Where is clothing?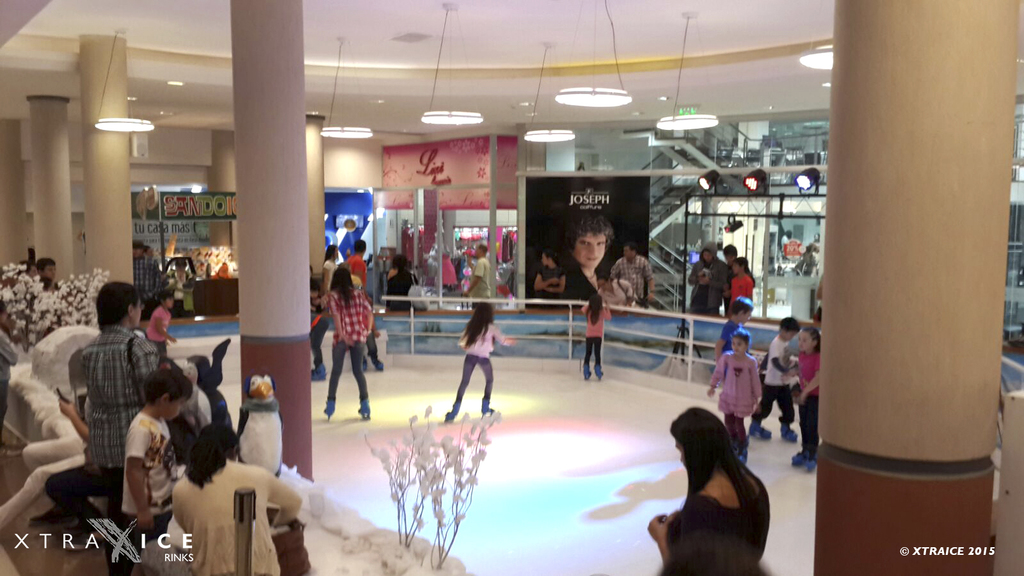
box=[659, 496, 766, 575].
